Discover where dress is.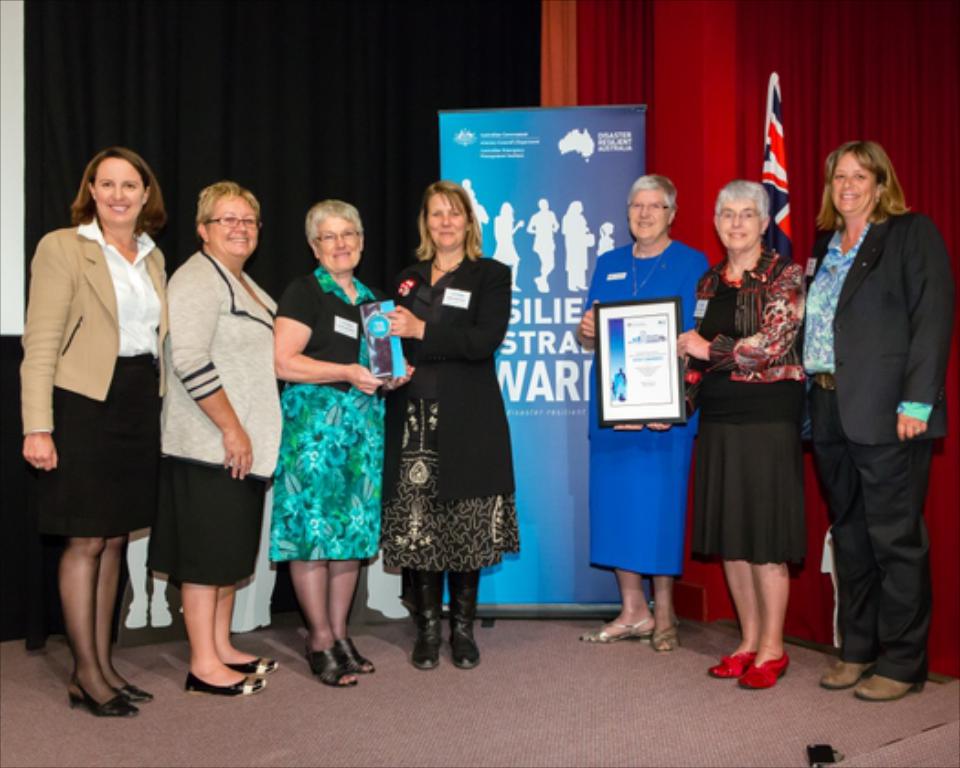
Discovered at (581,240,719,580).
